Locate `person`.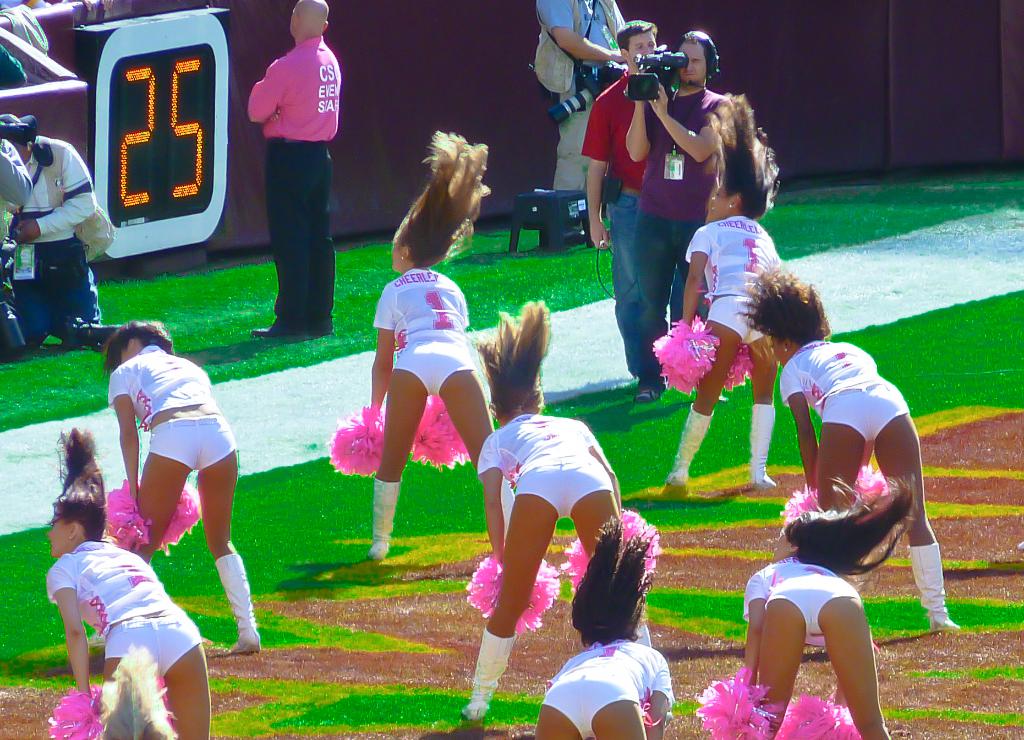
Bounding box: [left=570, top=21, right=705, bottom=404].
